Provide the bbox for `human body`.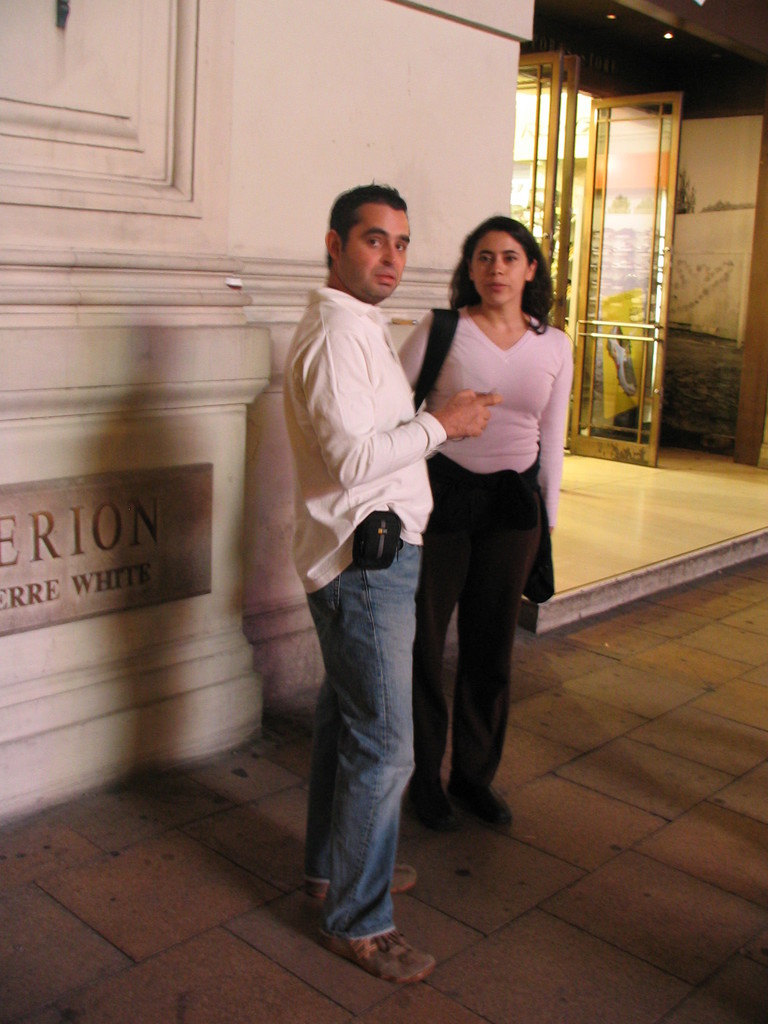
Rect(269, 227, 457, 808).
